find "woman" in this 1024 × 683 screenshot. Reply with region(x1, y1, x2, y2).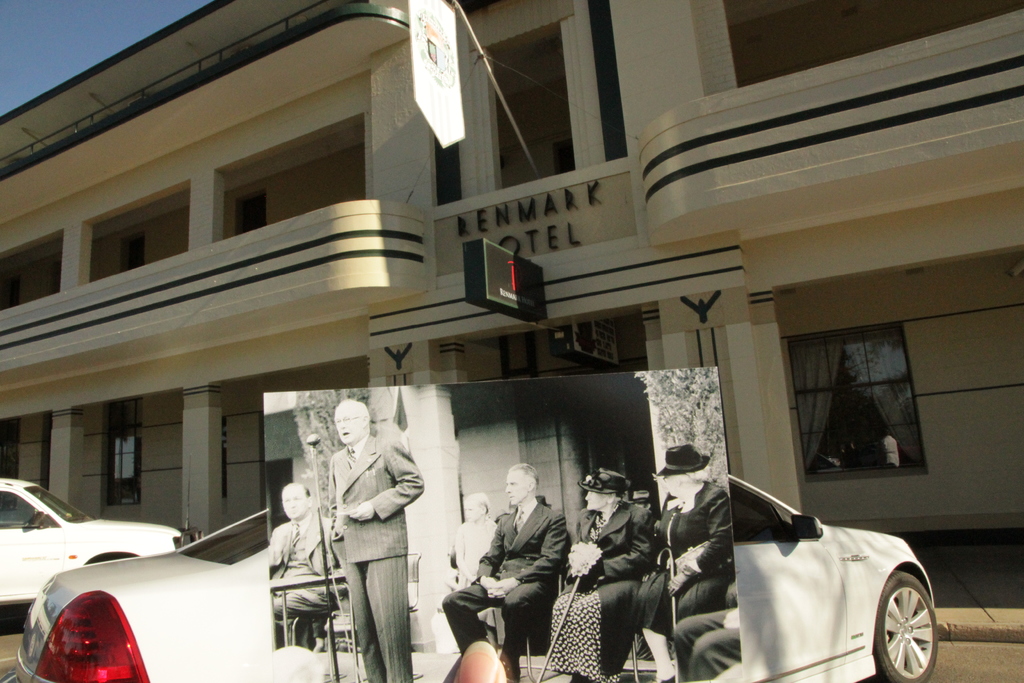
region(628, 445, 737, 682).
